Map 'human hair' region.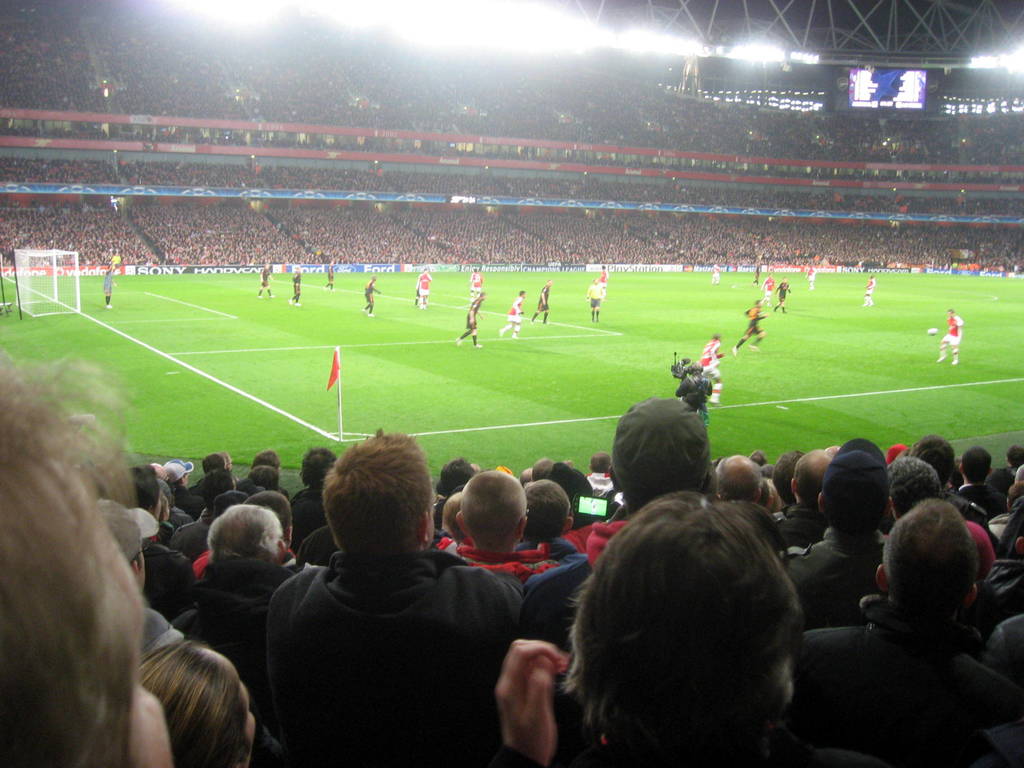
Mapped to (206,501,284,569).
